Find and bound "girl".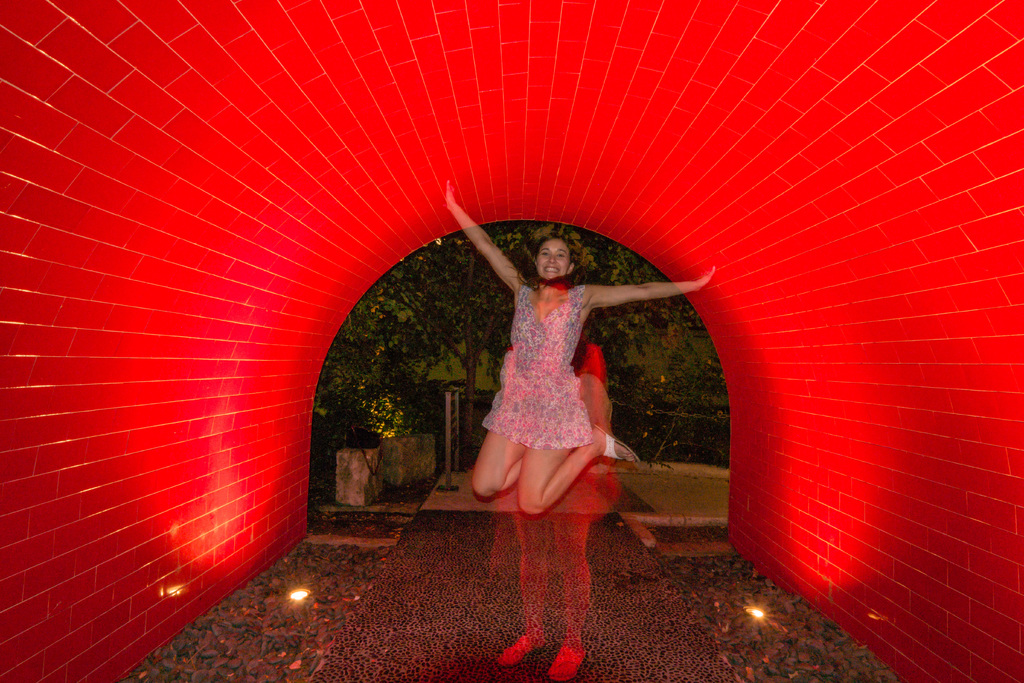
Bound: box(444, 173, 710, 514).
